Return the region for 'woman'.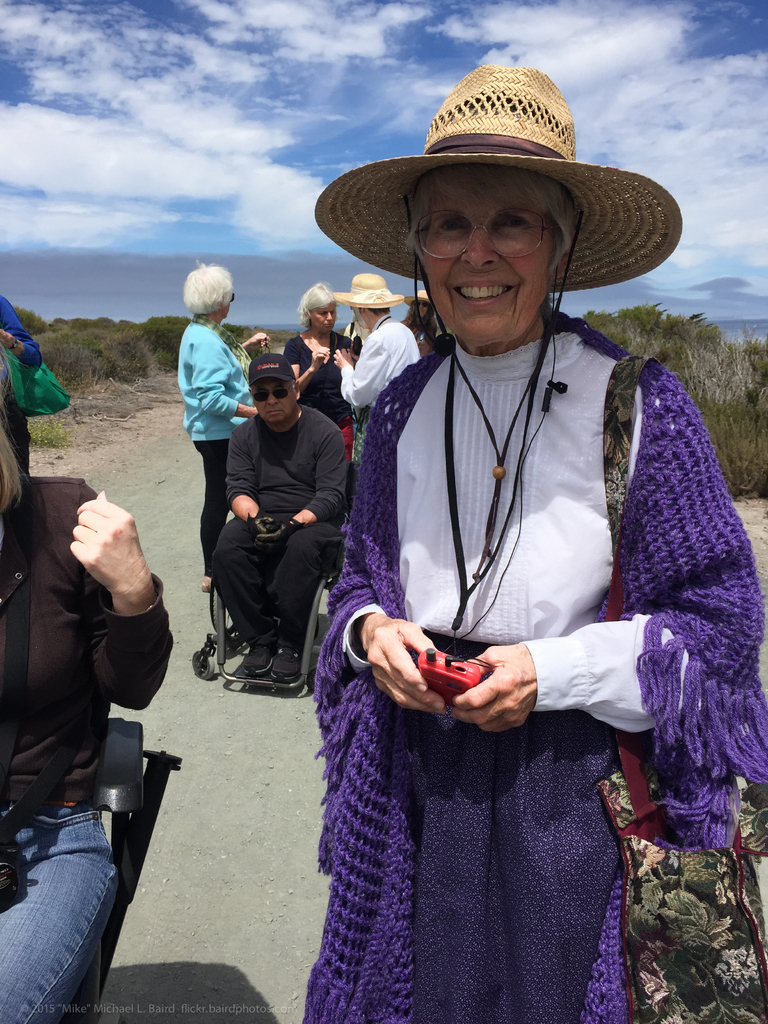
0:428:173:1023.
